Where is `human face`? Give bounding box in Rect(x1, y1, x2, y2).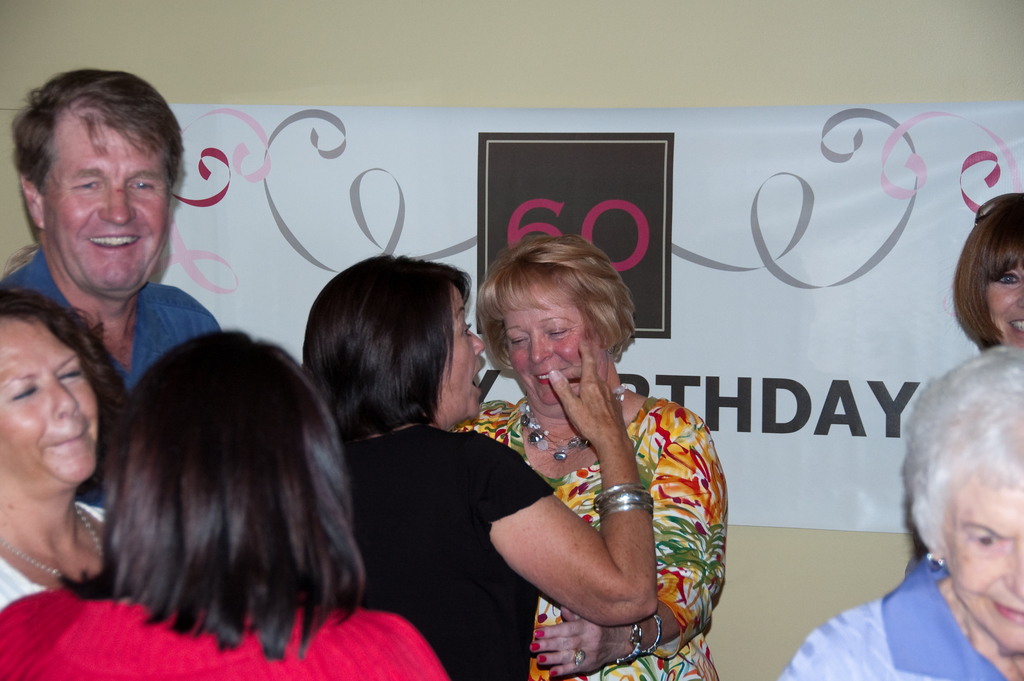
Rect(0, 320, 98, 488).
